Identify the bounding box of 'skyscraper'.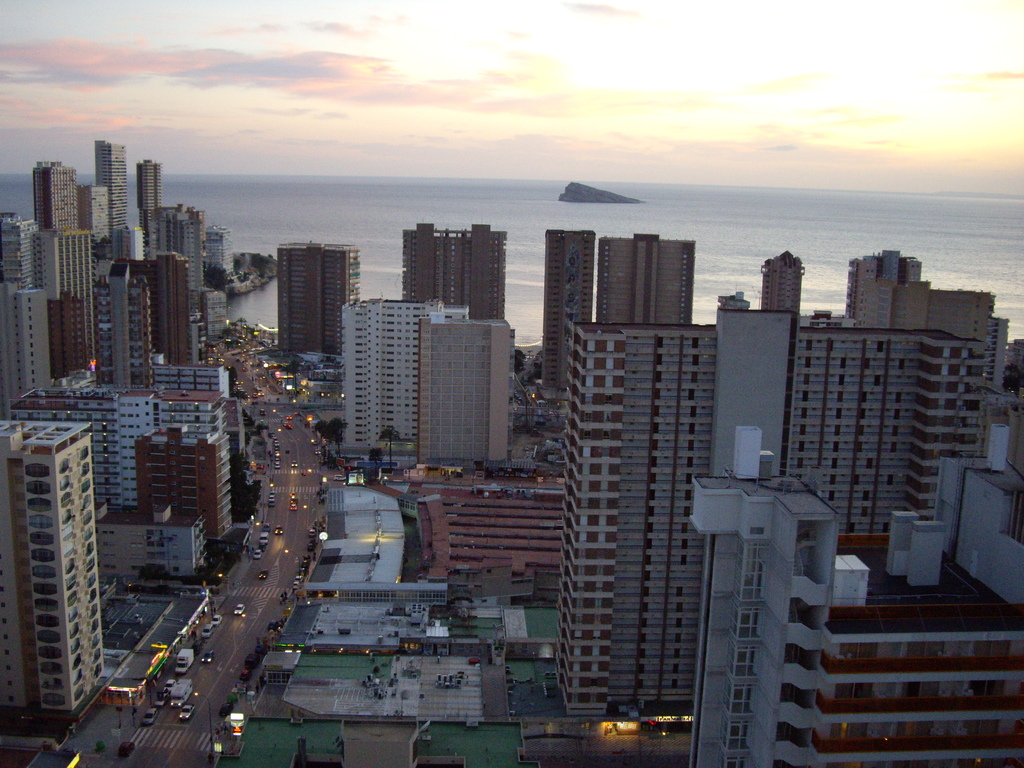
166/207/207/257.
